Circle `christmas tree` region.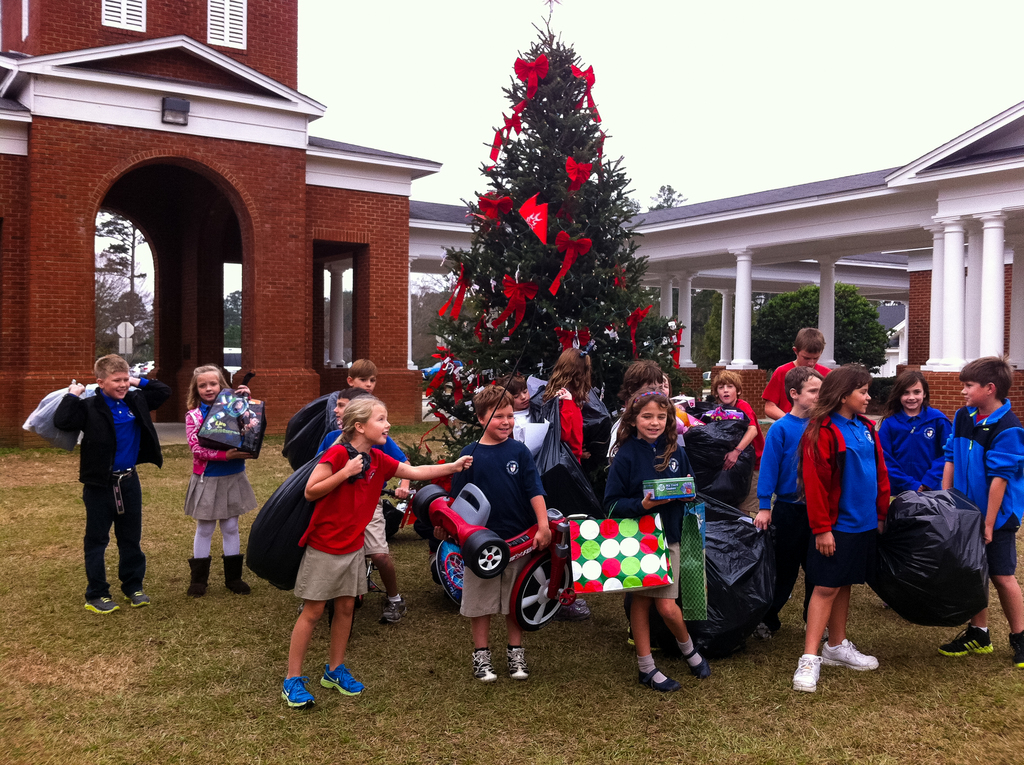
Region: rect(421, 0, 689, 476).
